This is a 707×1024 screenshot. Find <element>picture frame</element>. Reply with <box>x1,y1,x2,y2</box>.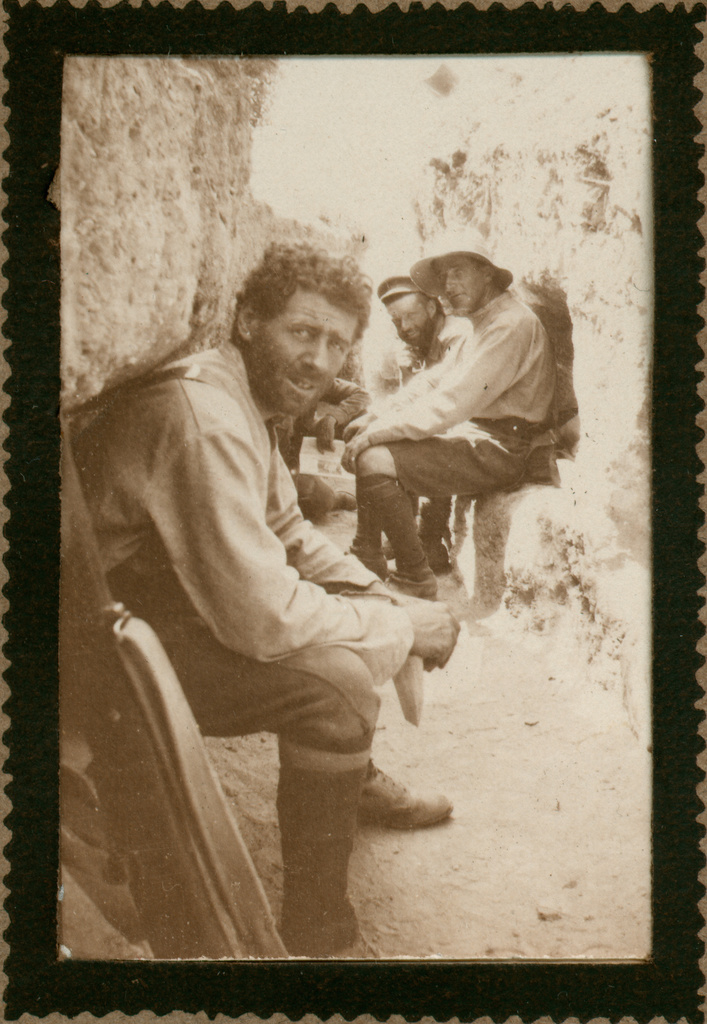
<box>3,3,706,1020</box>.
